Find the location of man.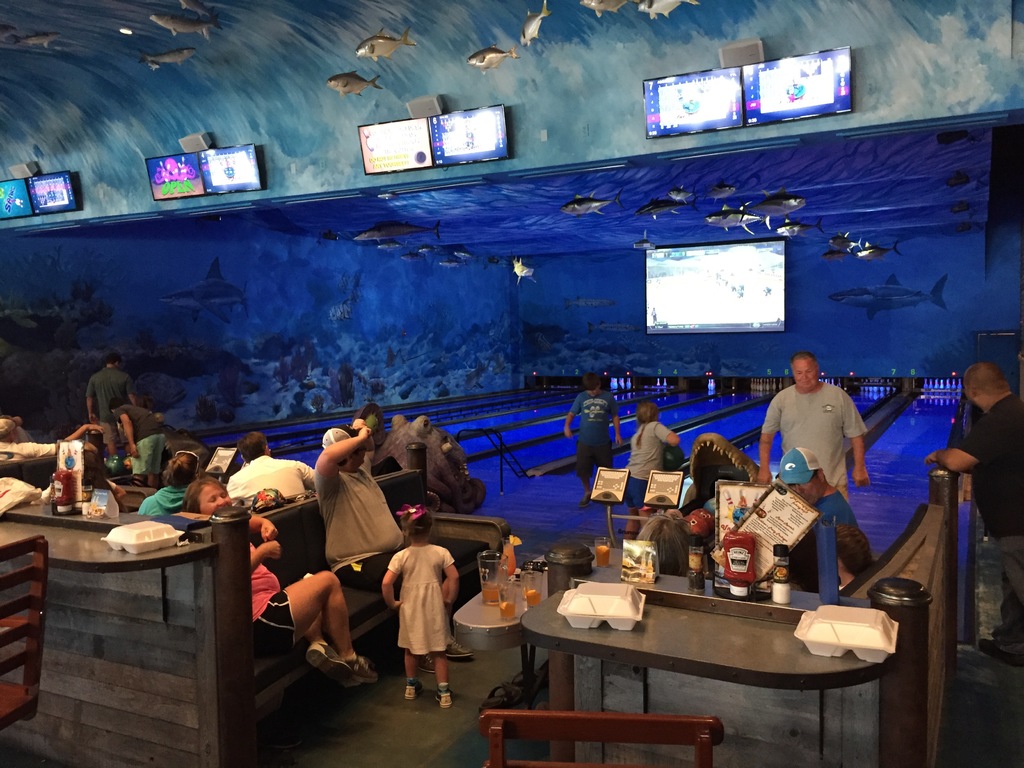
Location: Rect(223, 430, 317, 511).
